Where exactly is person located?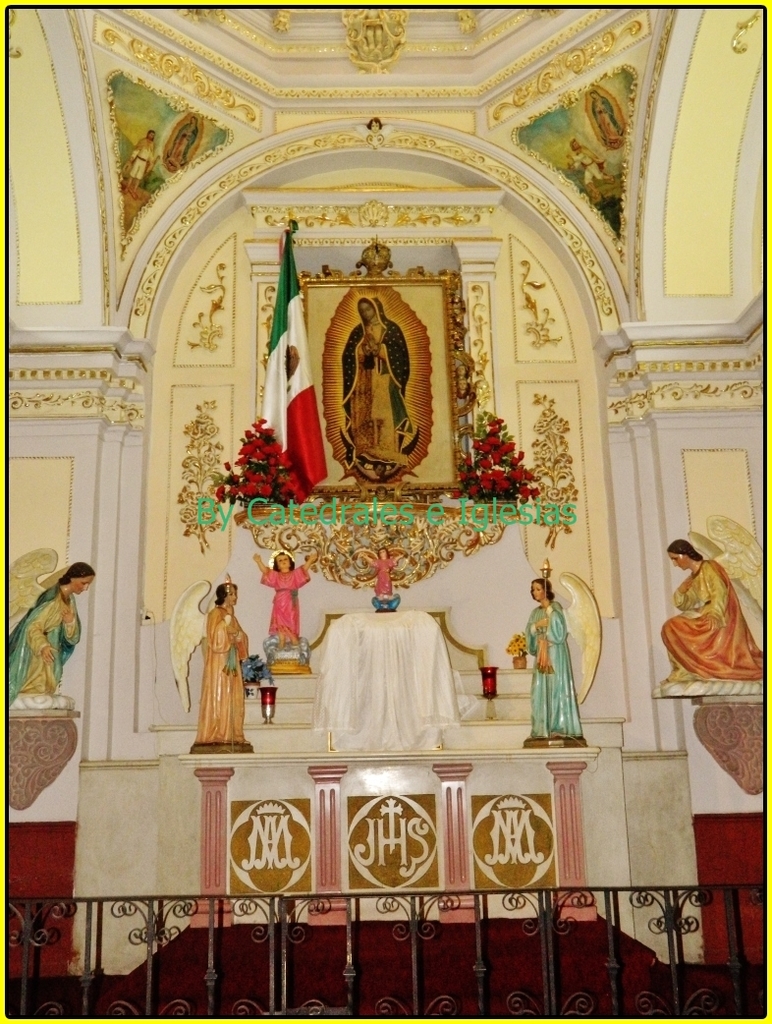
Its bounding box is <region>523, 577, 591, 751</region>.
